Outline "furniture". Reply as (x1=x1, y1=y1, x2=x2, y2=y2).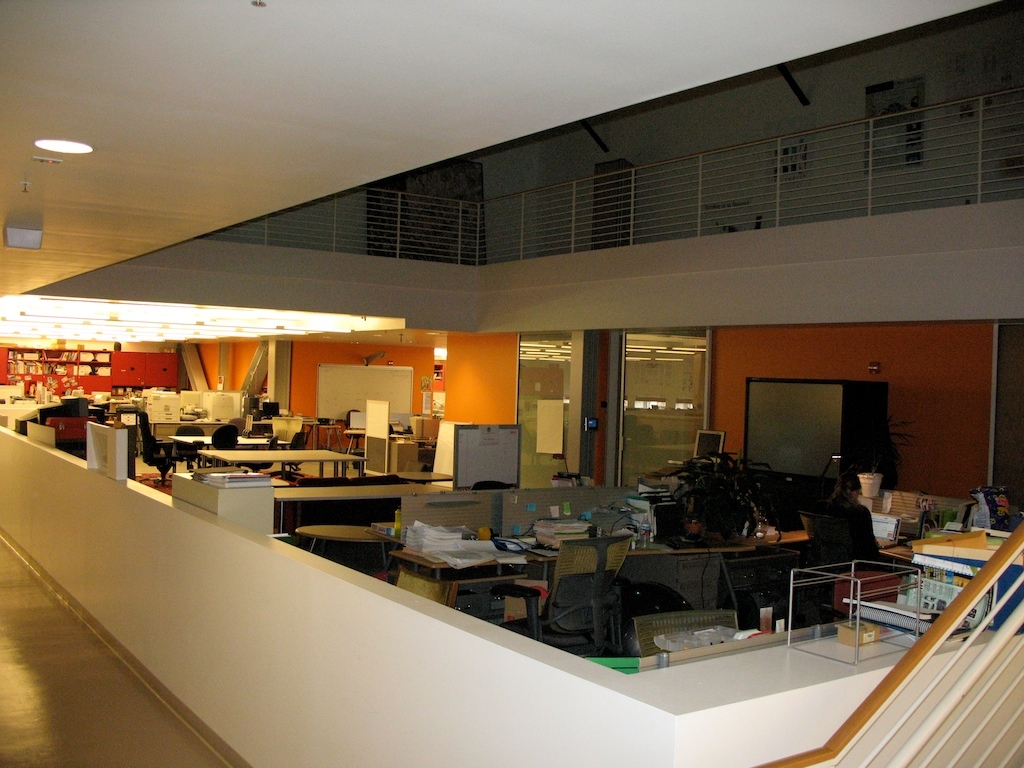
(x1=385, y1=515, x2=805, y2=628).
